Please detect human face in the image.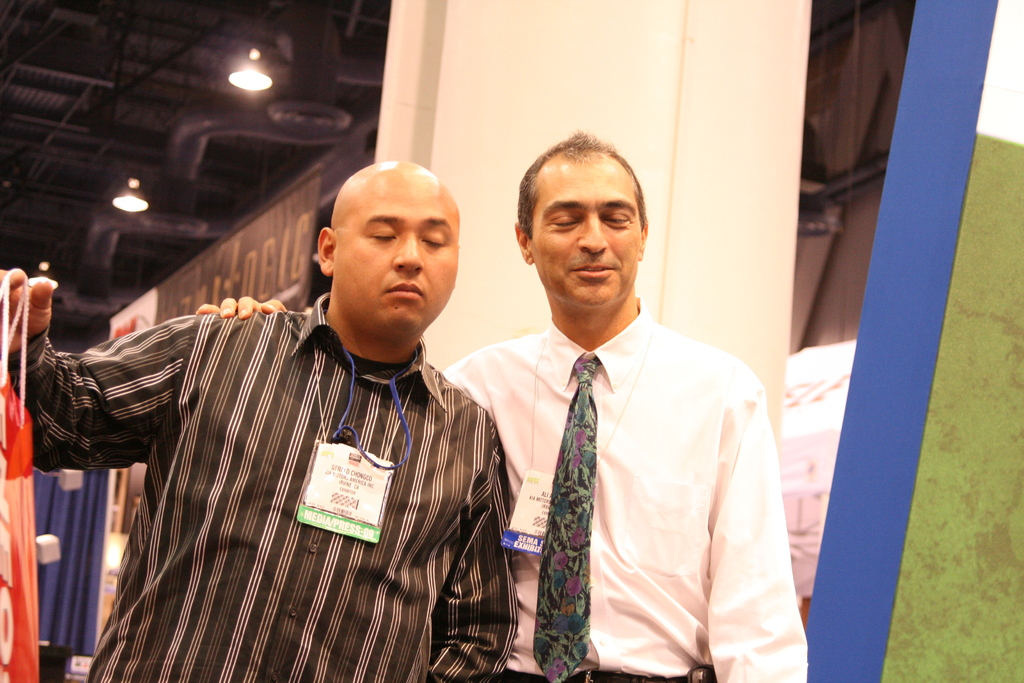
[left=534, top=152, right=643, bottom=306].
